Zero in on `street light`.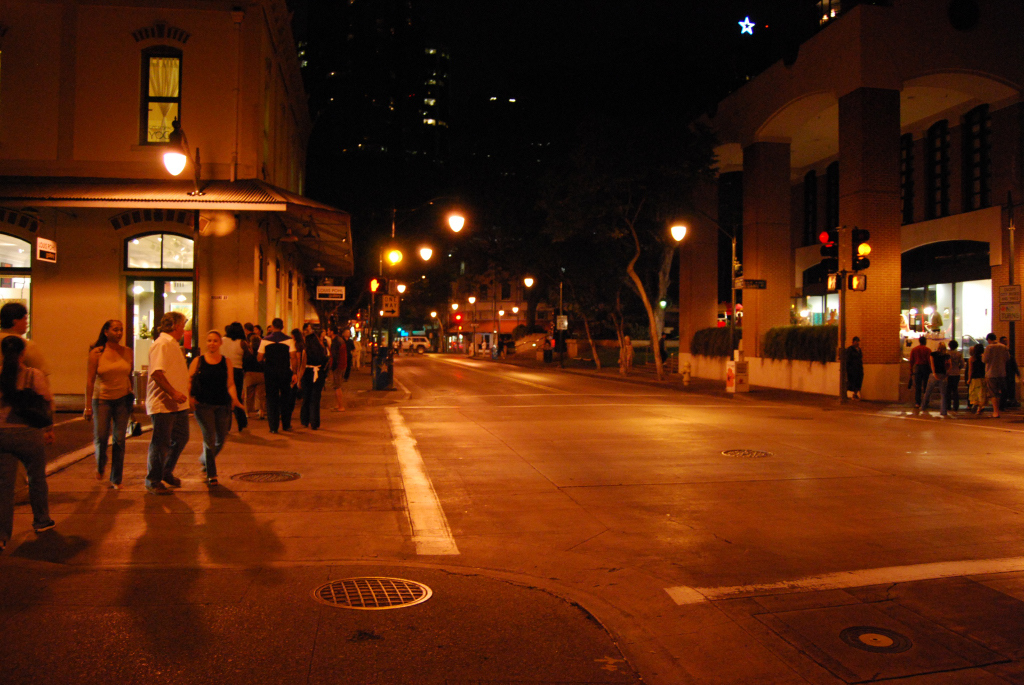
Zeroed in: [434,308,443,352].
